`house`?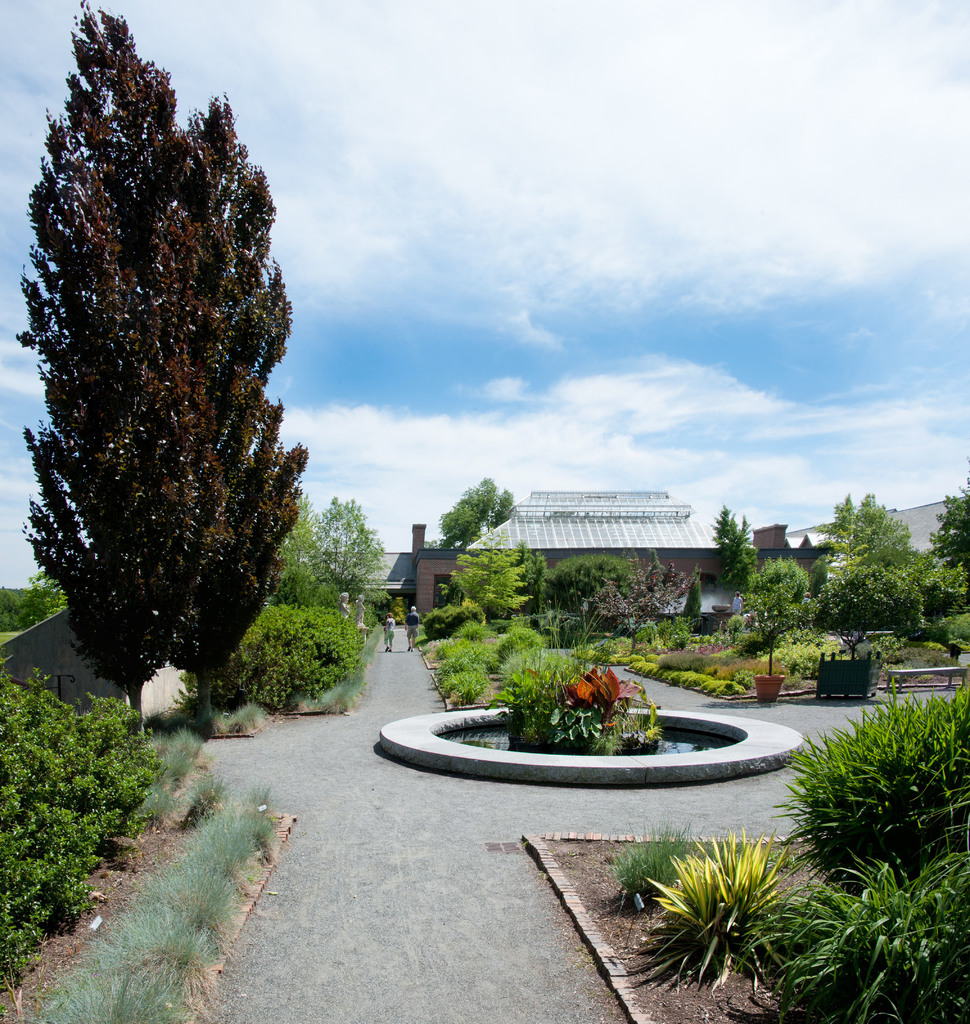
Rect(470, 497, 716, 611)
